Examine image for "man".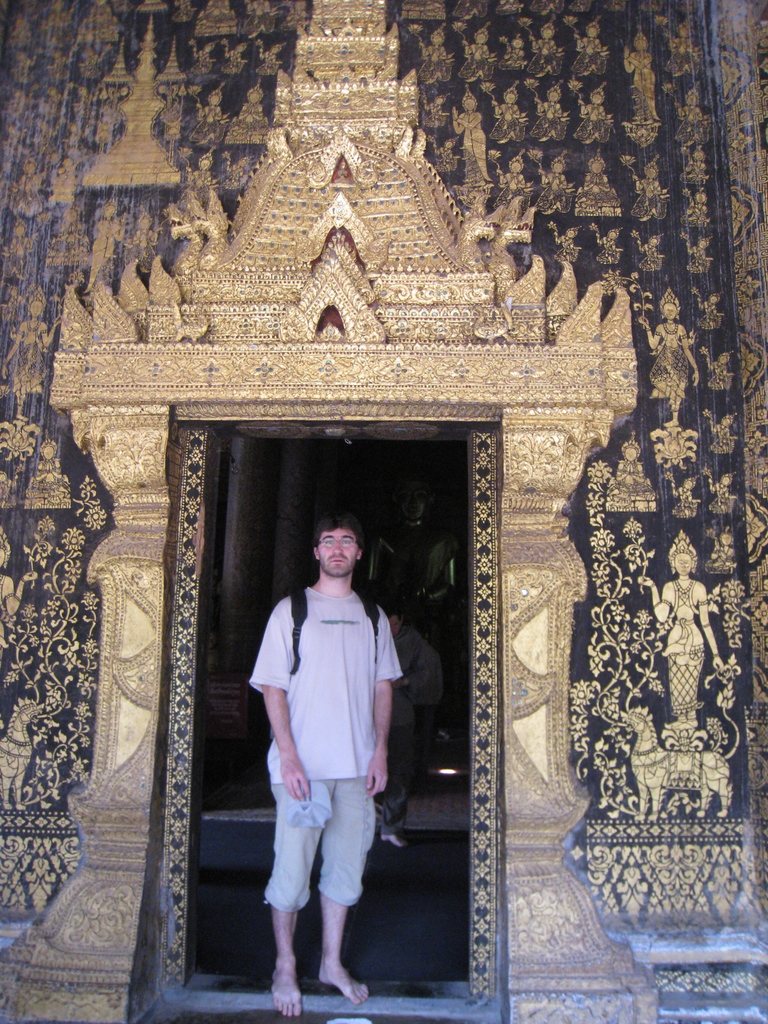
Examination result: x1=238, y1=493, x2=420, y2=989.
